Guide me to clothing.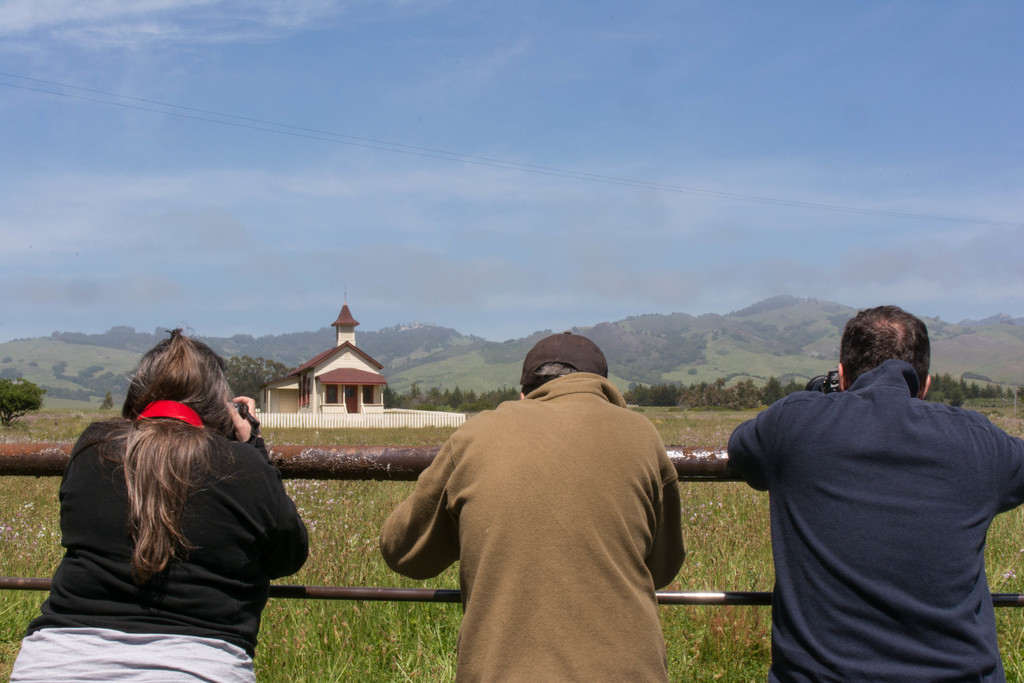
Guidance: l=730, t=337, r=1009, b=673.
